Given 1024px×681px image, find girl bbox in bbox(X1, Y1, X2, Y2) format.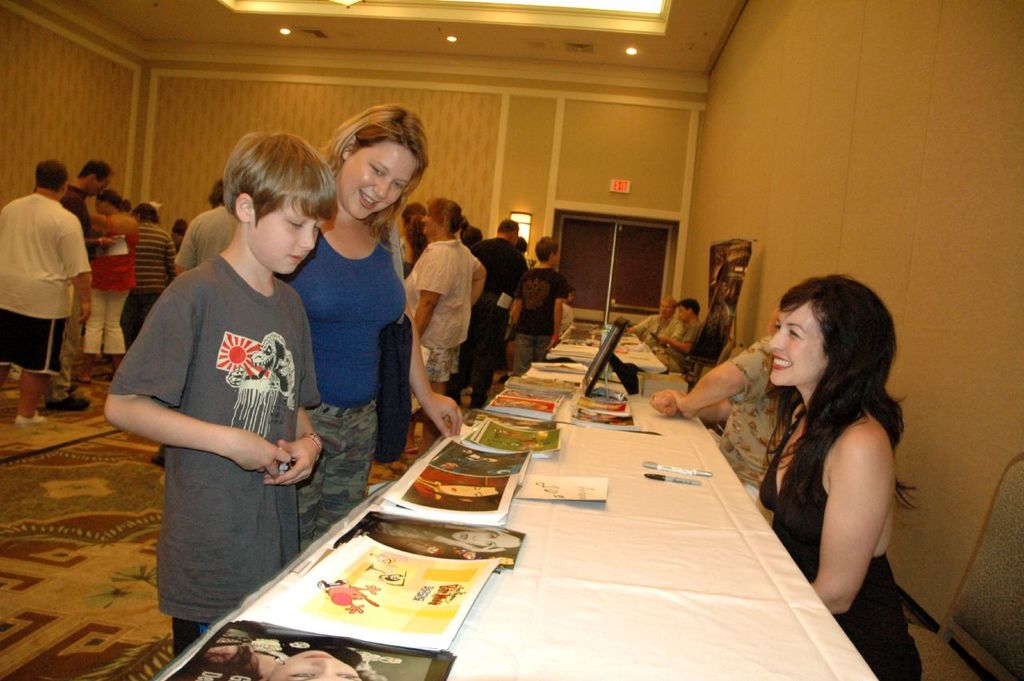
bbox(276, 100, 462, 552).
